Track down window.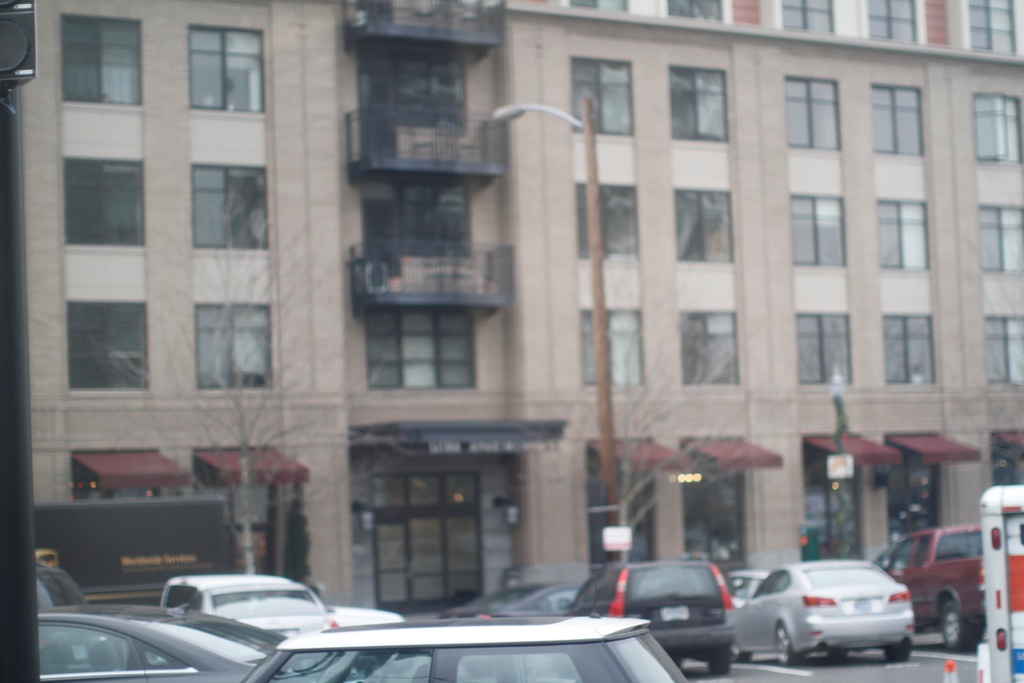
Tracked to <box>674,304,741,388</box>.
